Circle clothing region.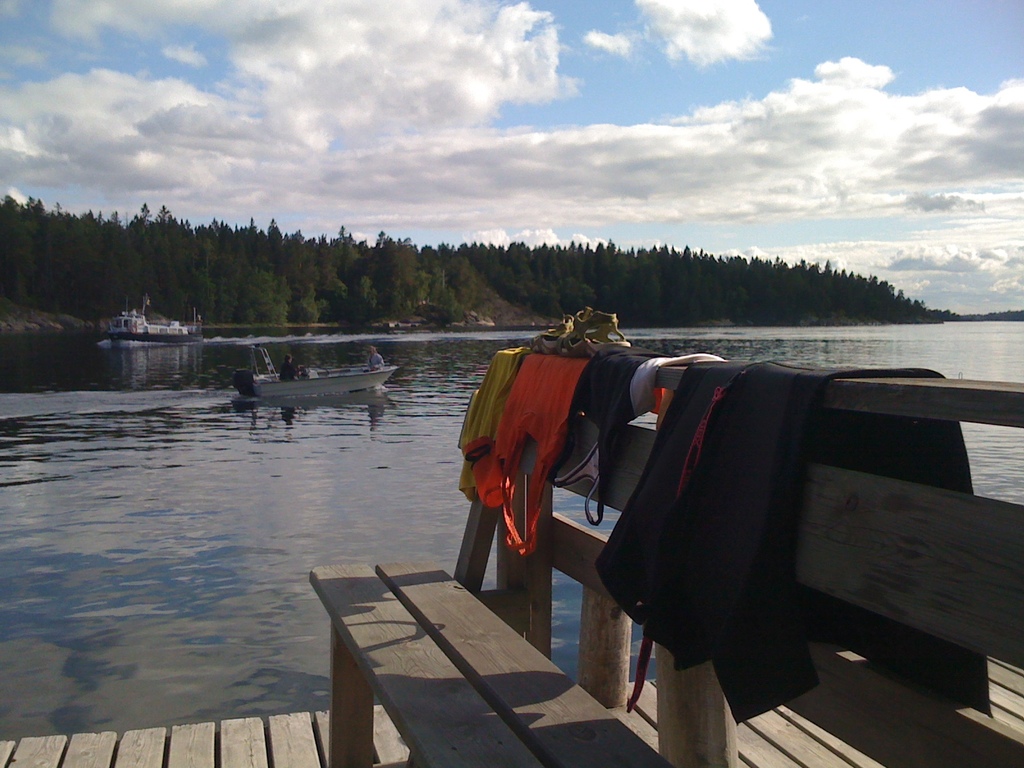
Region: [x1=548, y1=348, x2=682, y2=520].
